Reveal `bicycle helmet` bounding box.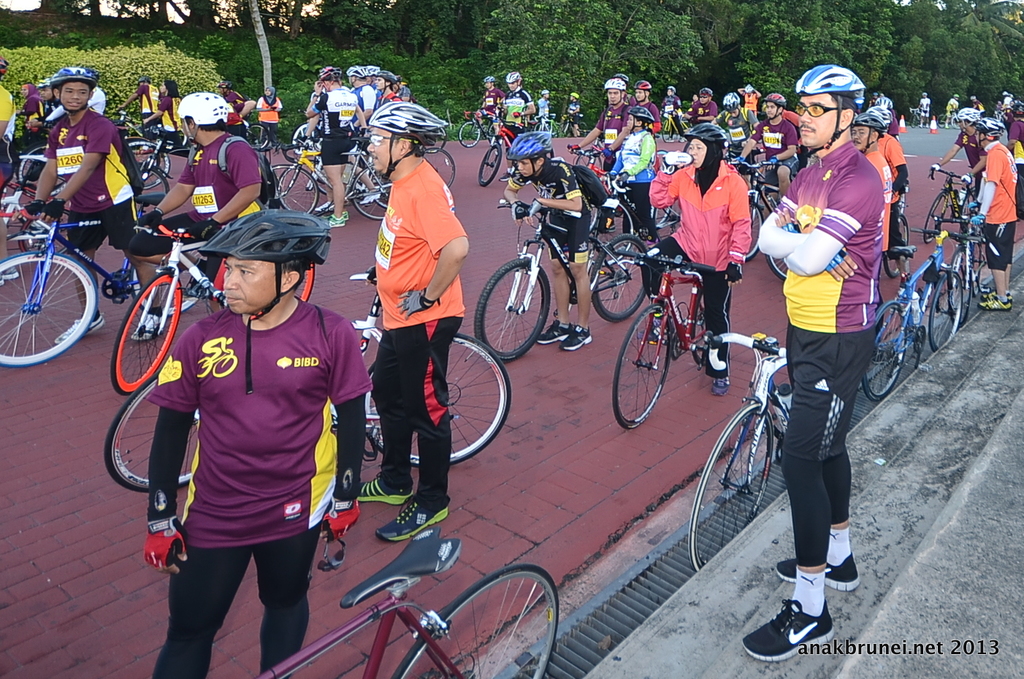
Revealed: select_region(627, 107, 651, 121).
